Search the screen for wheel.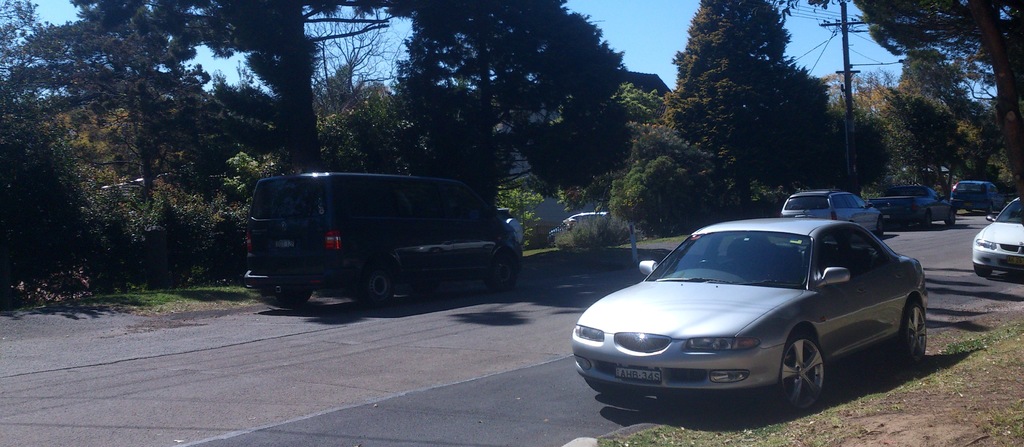
Found at select_region(783, 332, 839, 405).
